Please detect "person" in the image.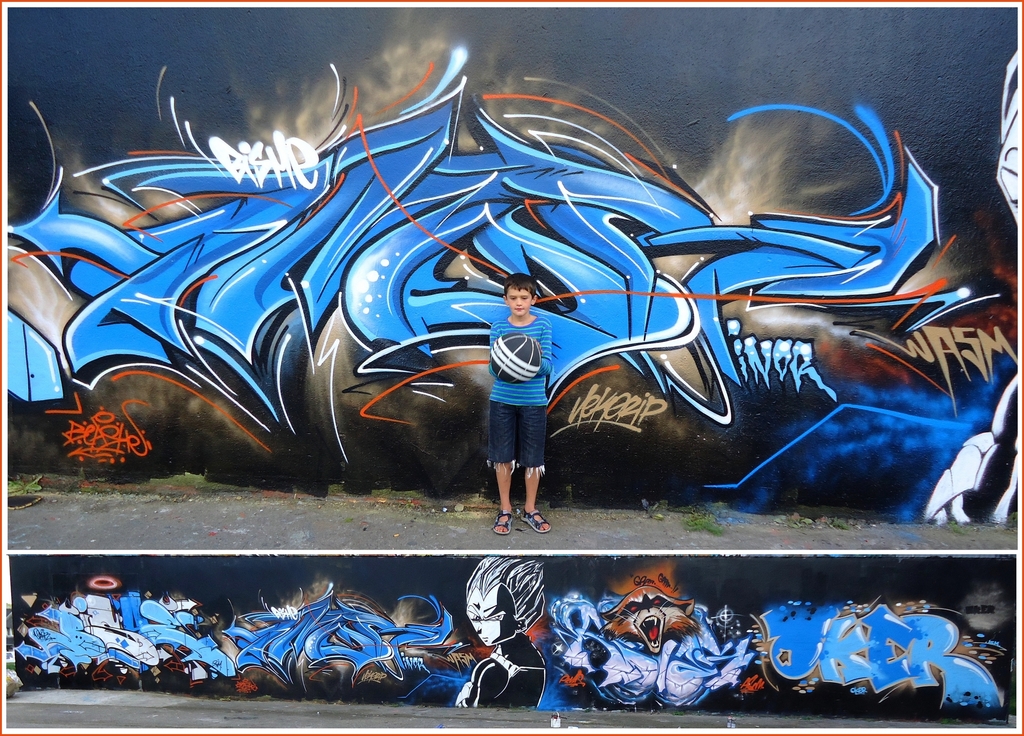
Rect(487, 271, 550, 534).
